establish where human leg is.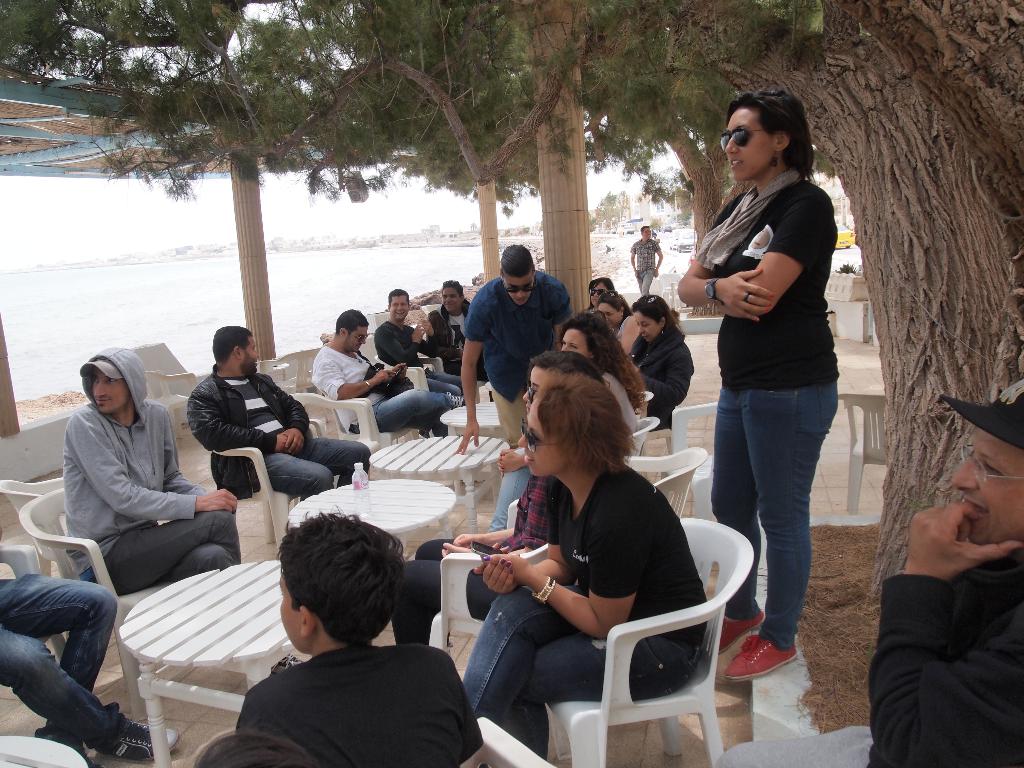
Established at [722, 339, 837, 681].
